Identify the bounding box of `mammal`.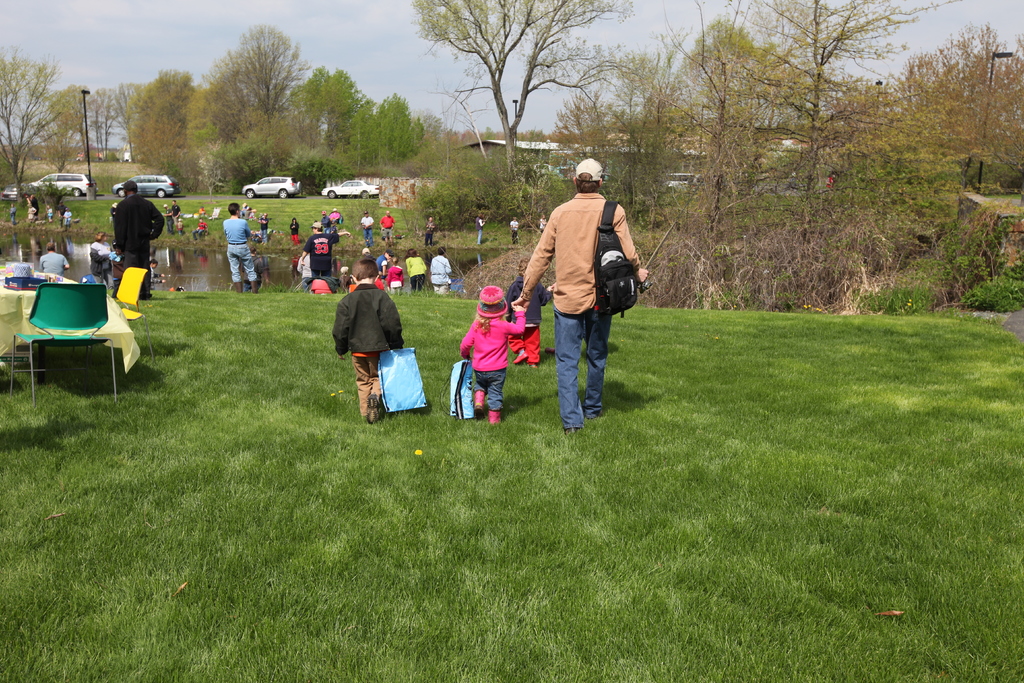
locate(25, 192, 33, 216).
